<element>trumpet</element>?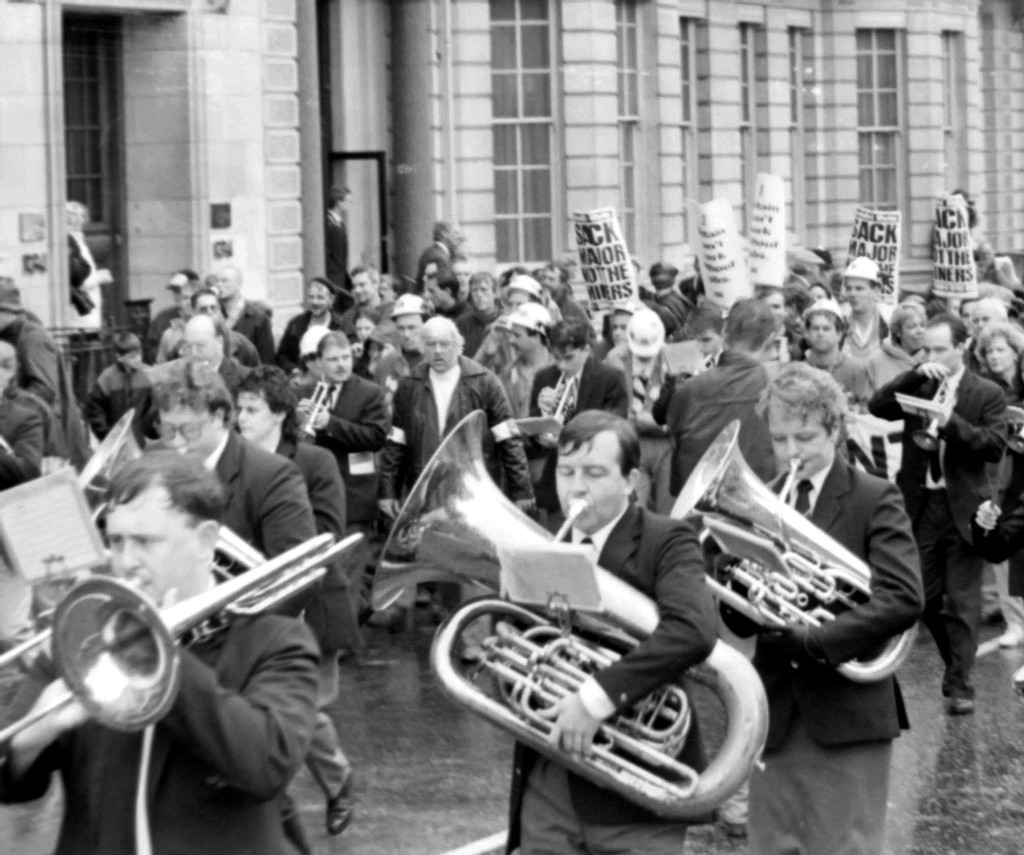
[305, 378, 332, 439]
